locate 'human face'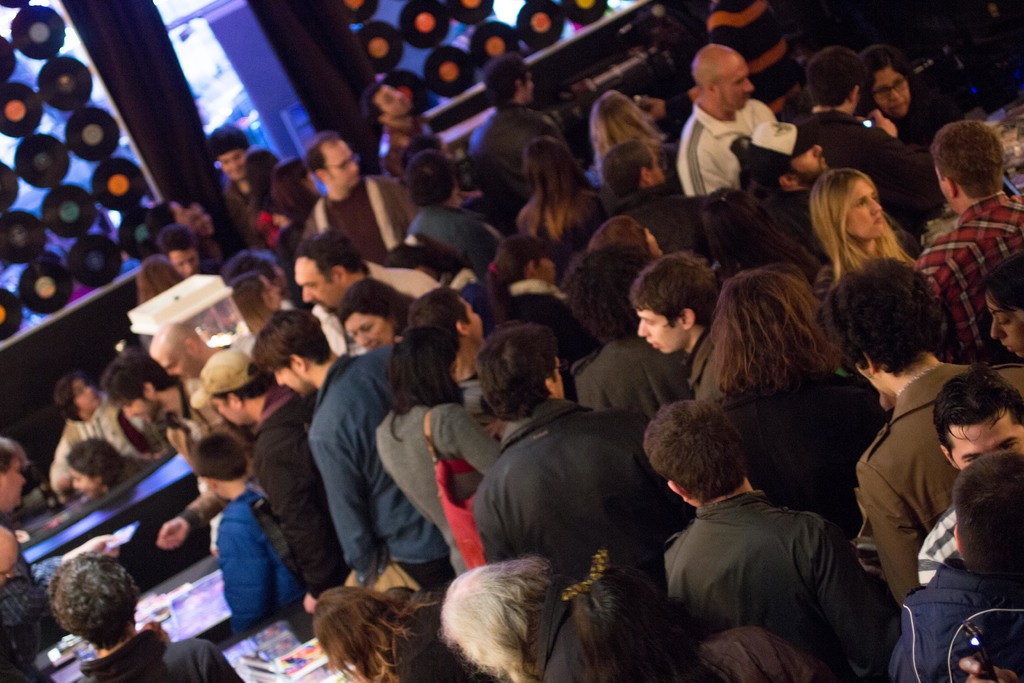
<box>206,394,243,432</box>
